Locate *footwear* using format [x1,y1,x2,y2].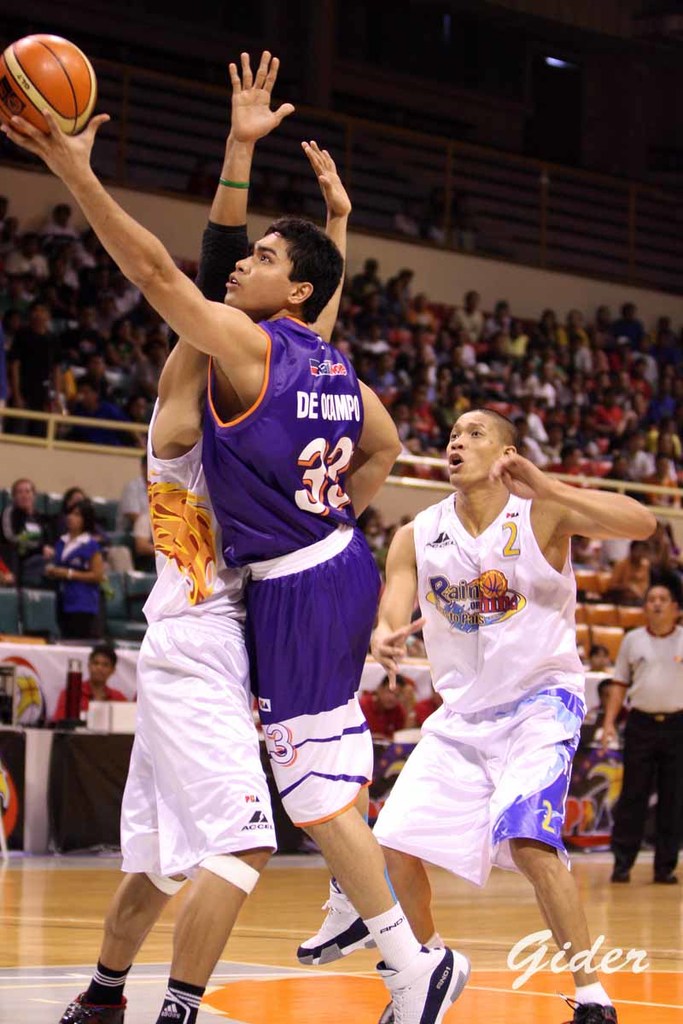
[378,937,474,1011].
